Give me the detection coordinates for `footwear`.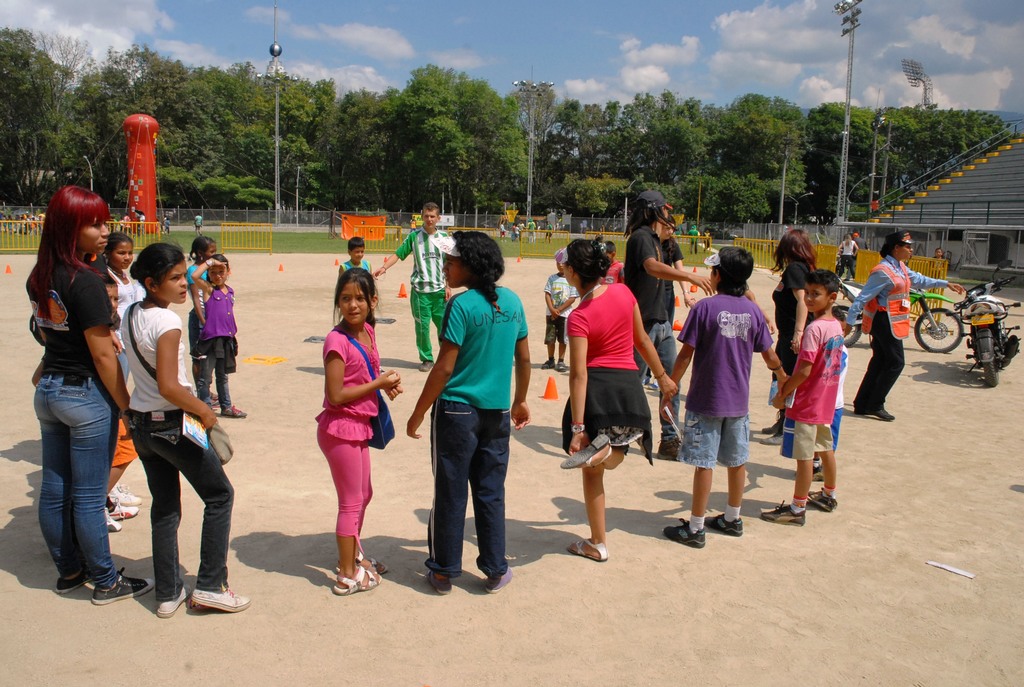
select_region(58, 569, 75, 596).
